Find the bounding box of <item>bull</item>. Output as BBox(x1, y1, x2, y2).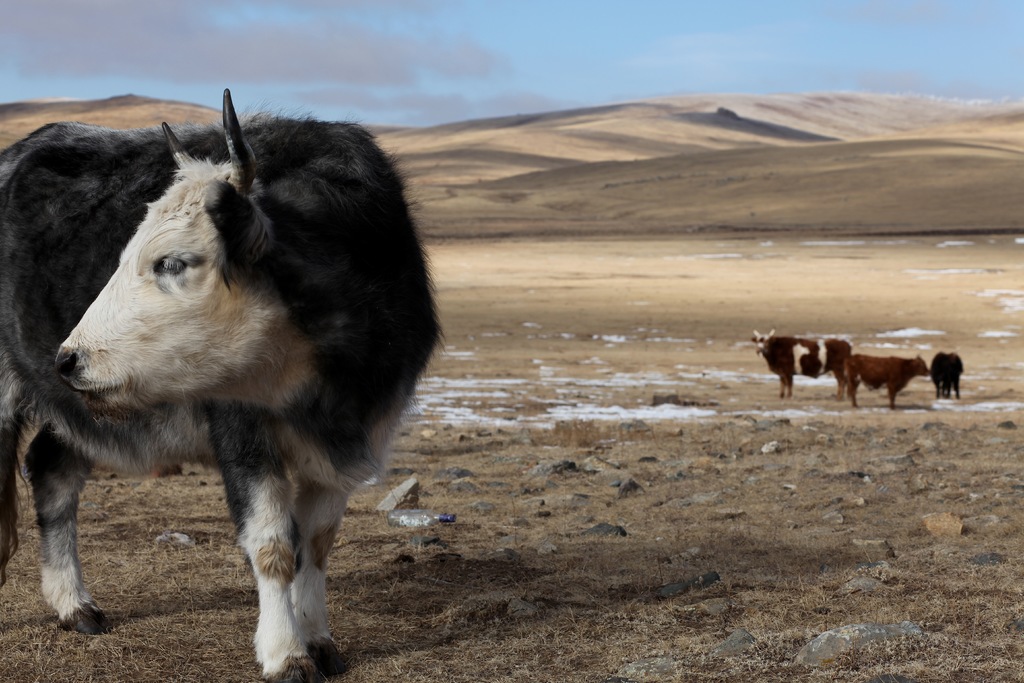
BBox(841, 352, 931, 411).
